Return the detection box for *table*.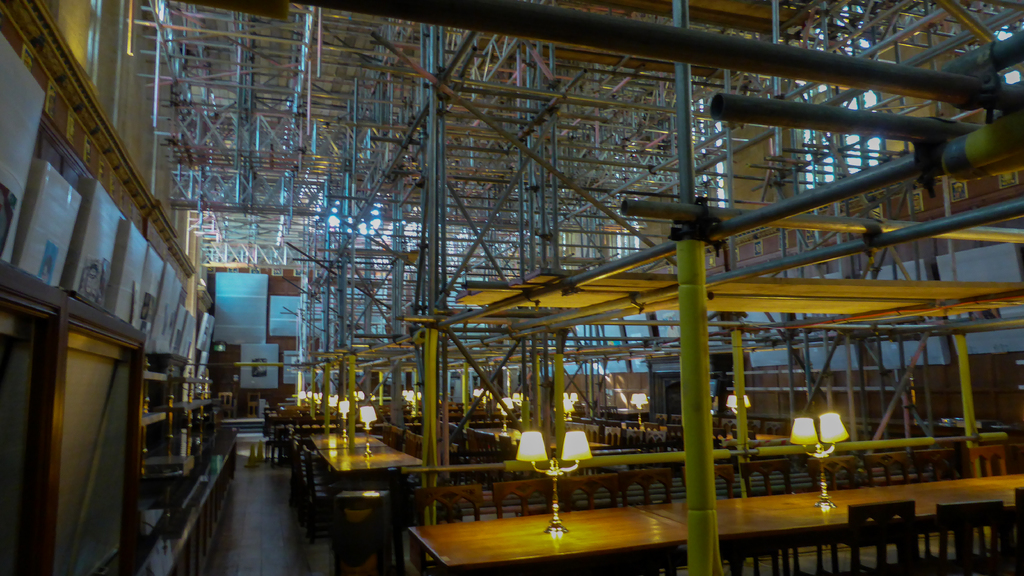
<box>321,444,423,475</box>.
